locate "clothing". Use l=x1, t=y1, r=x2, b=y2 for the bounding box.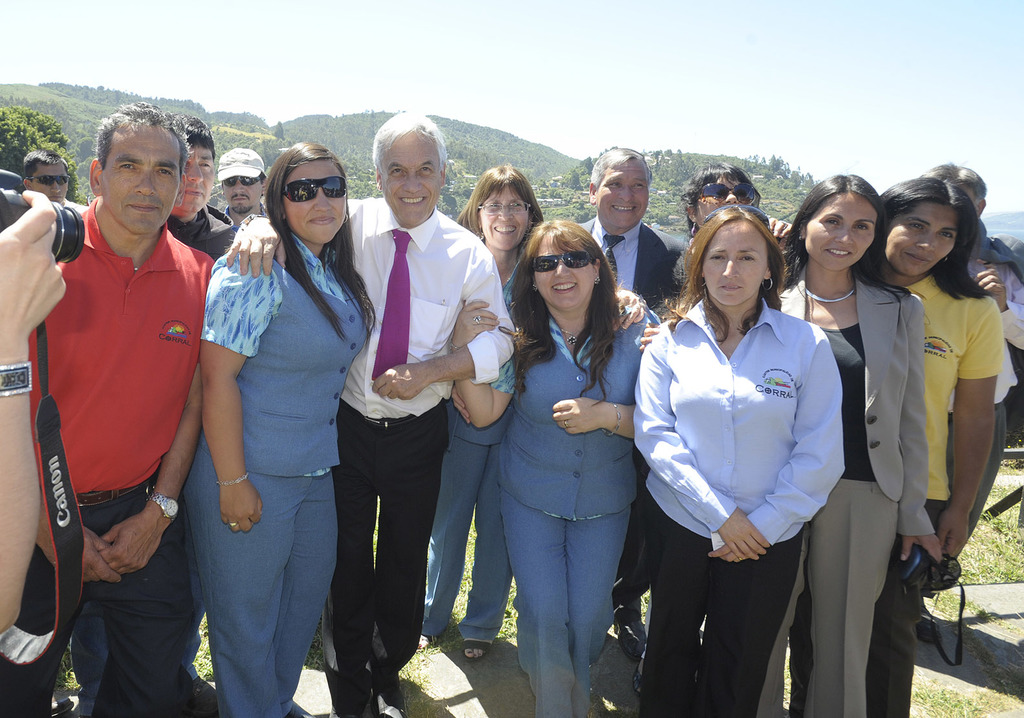
l=349, t=189, r=512, b=416.
